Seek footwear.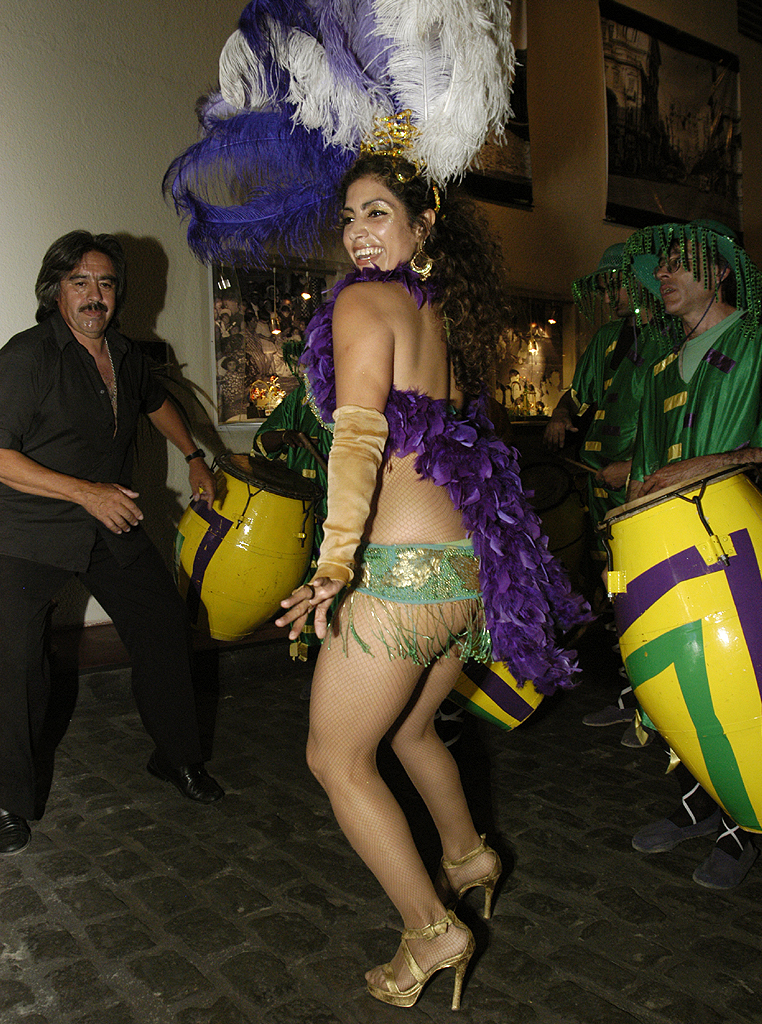
bbox(624, 714, 663, 748).
